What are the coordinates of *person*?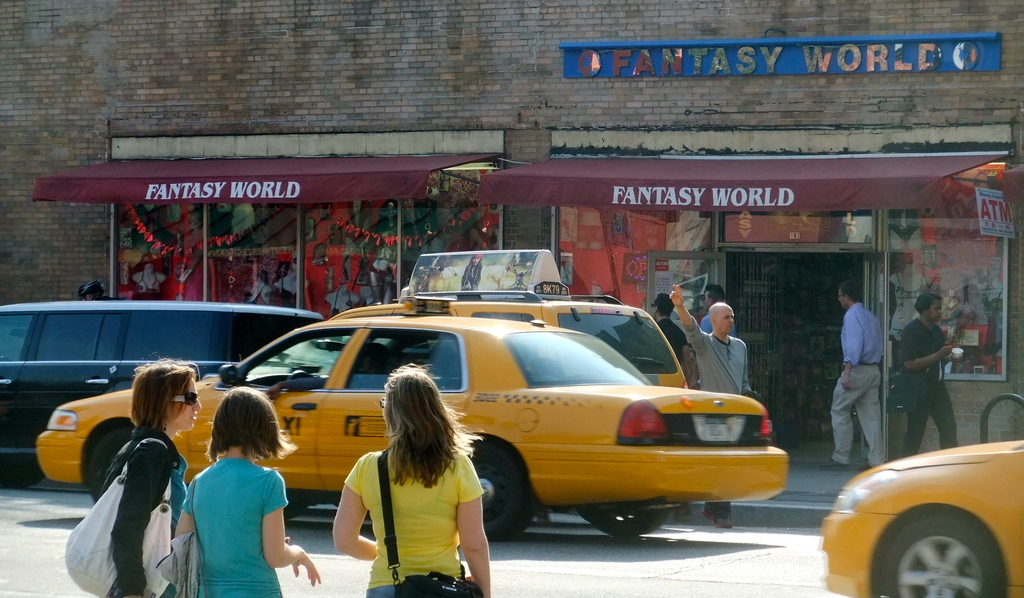
168, 384, 289, 597.
